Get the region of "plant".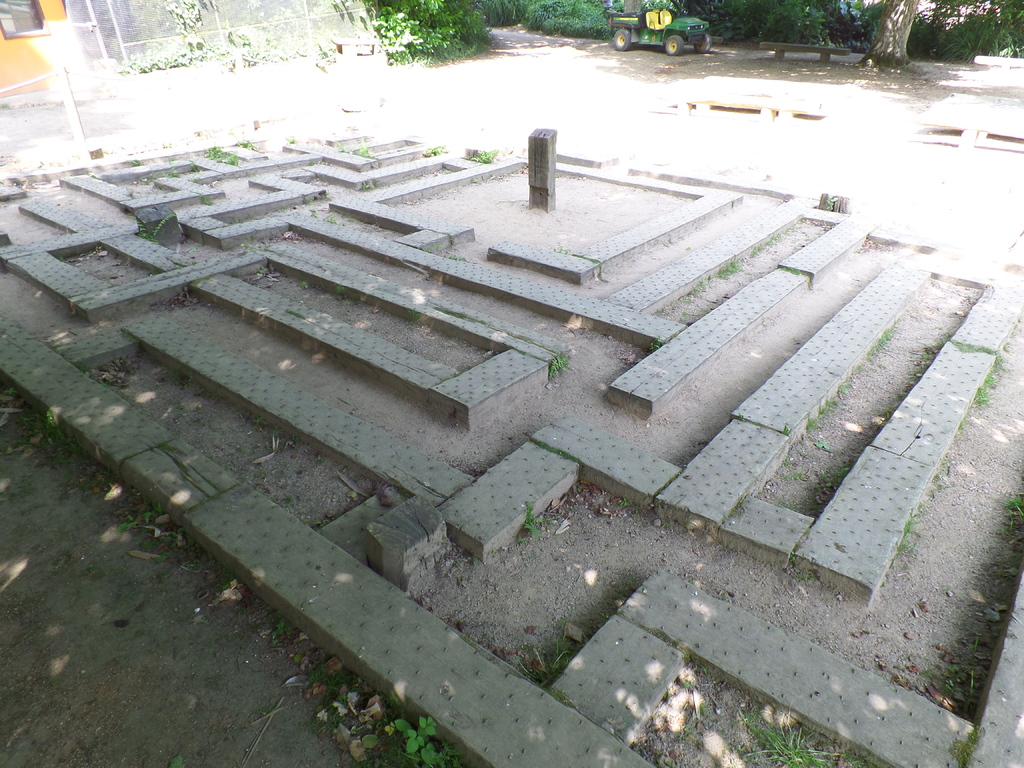
(259,707,276,718).
